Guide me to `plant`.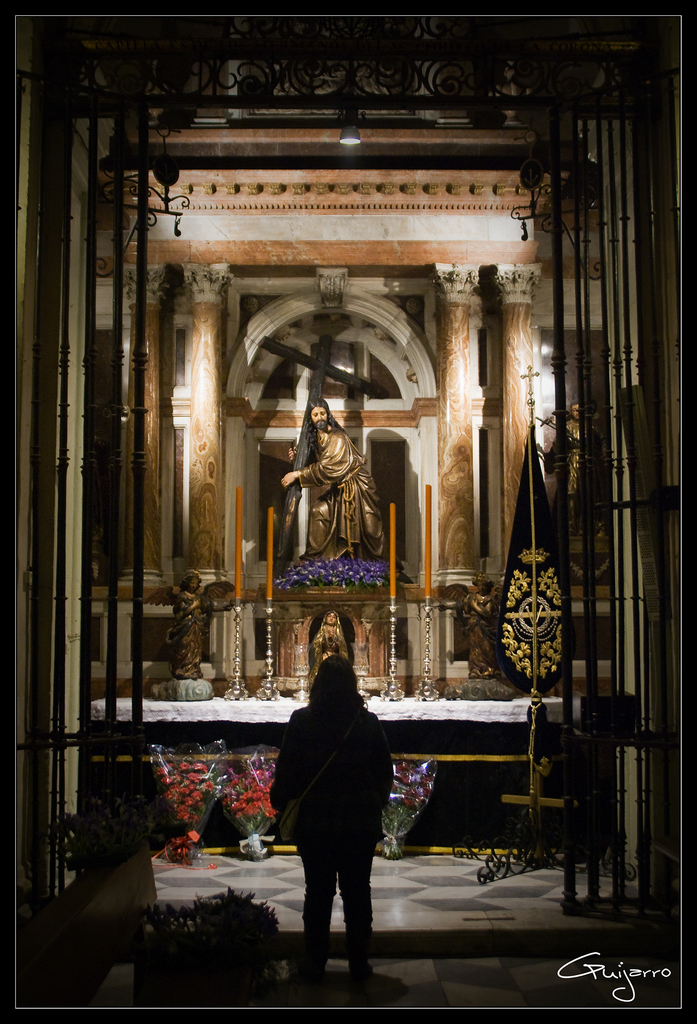
Guidance: {"x1": 279, "y1": 556, "x2": 395, "y2": 596}.
